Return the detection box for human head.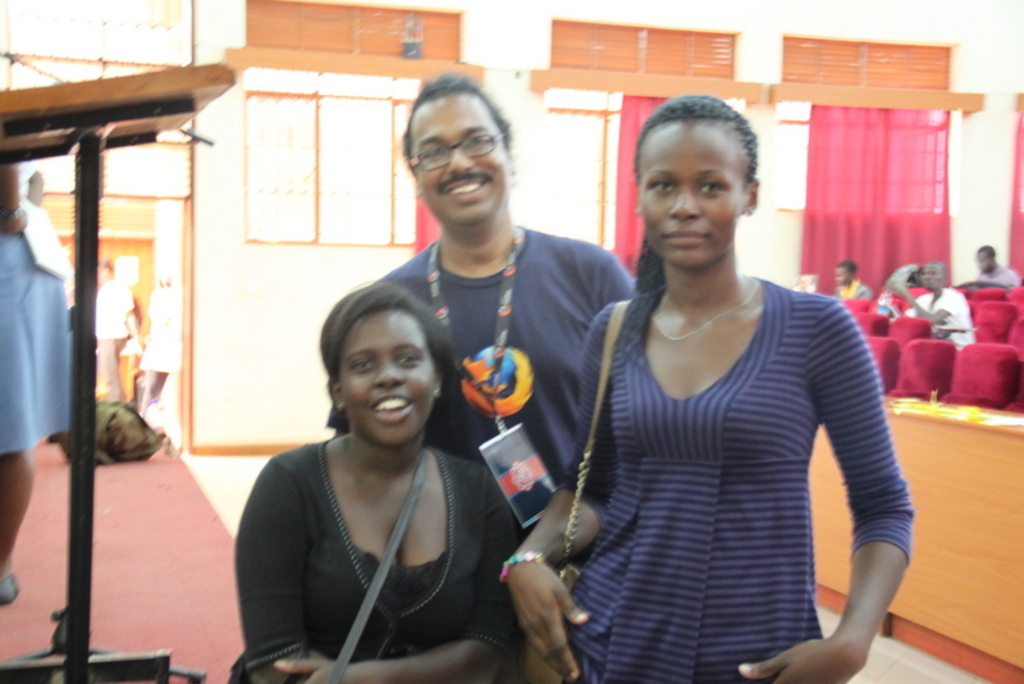
<region>402, 78, 517, 227</region>.
